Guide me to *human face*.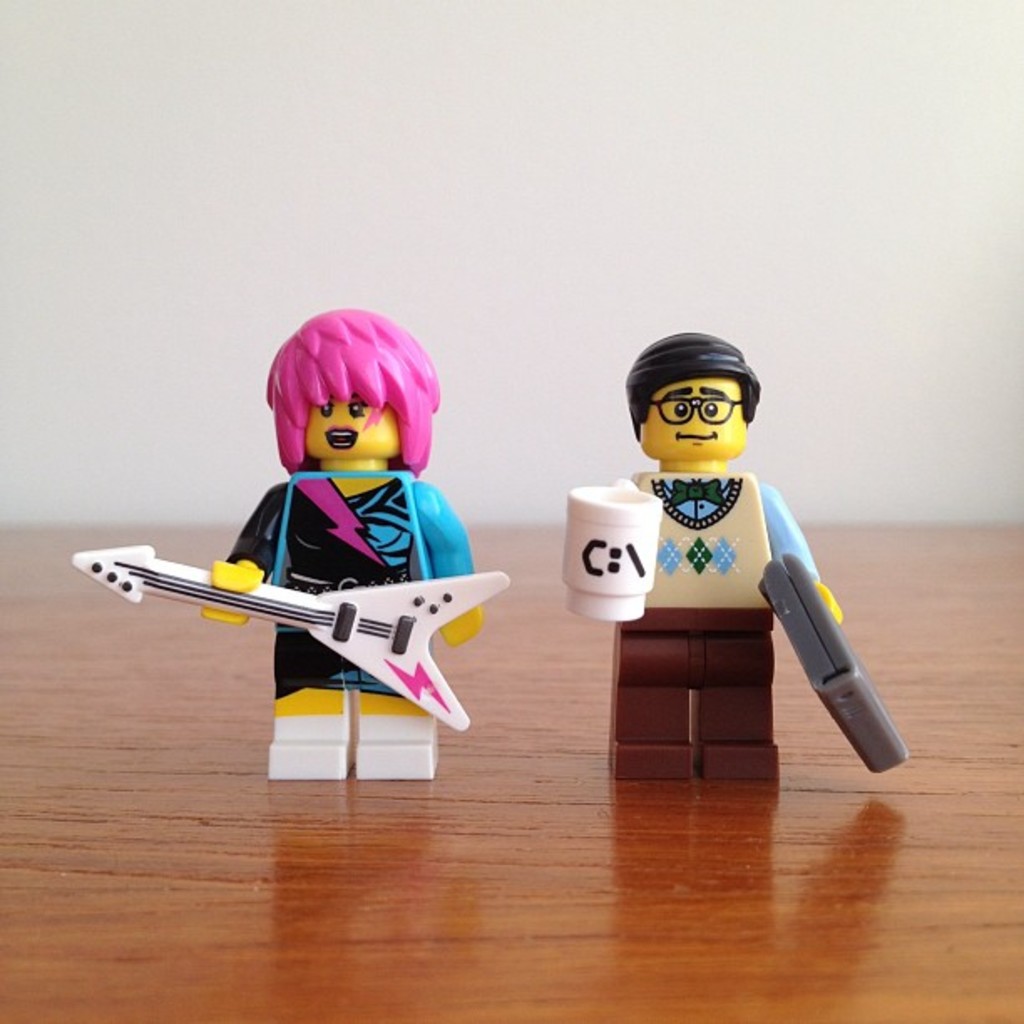
Guidance: [306, 393, 395, 462].
